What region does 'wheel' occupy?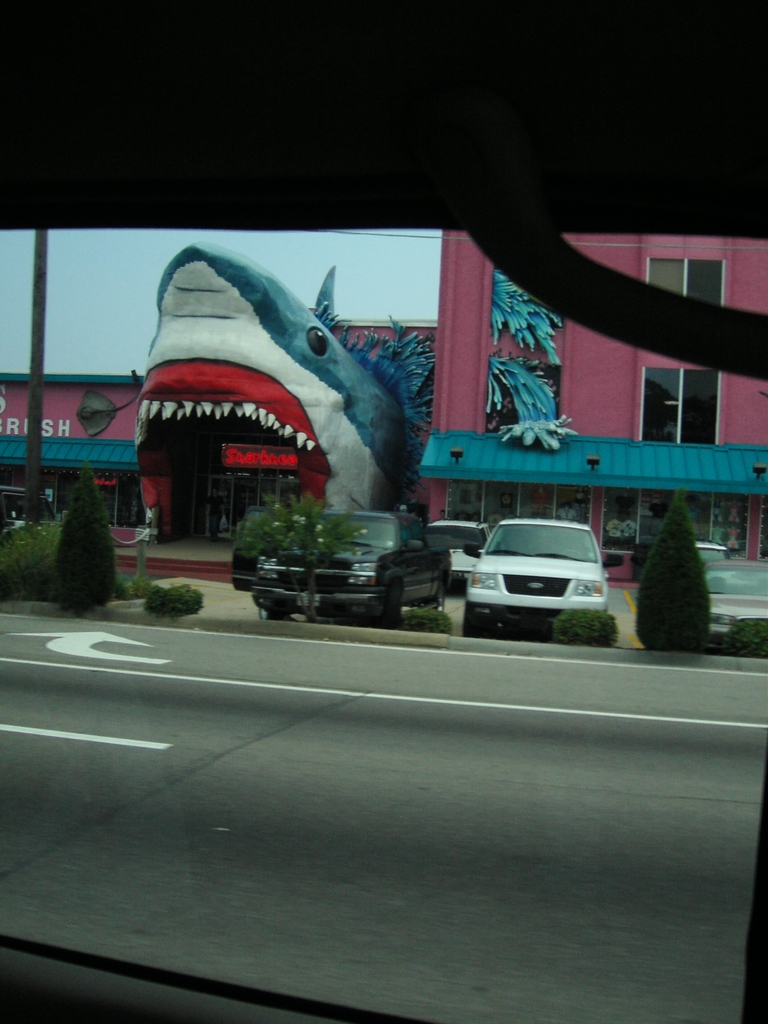
429/581/446/612.
